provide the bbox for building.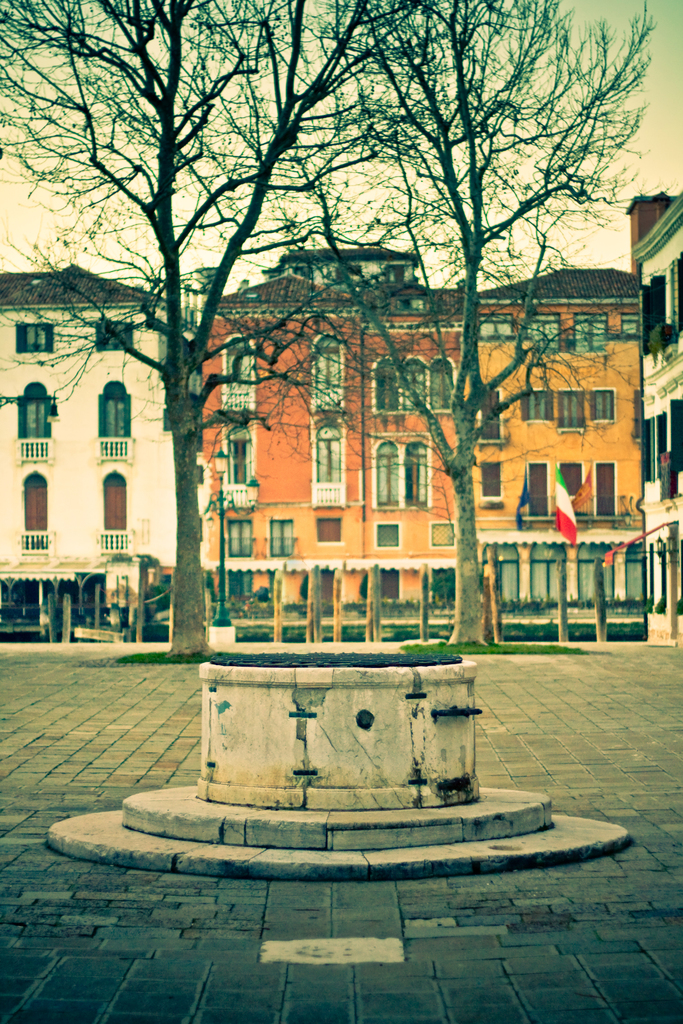
box(643, 188, 682, 631).
